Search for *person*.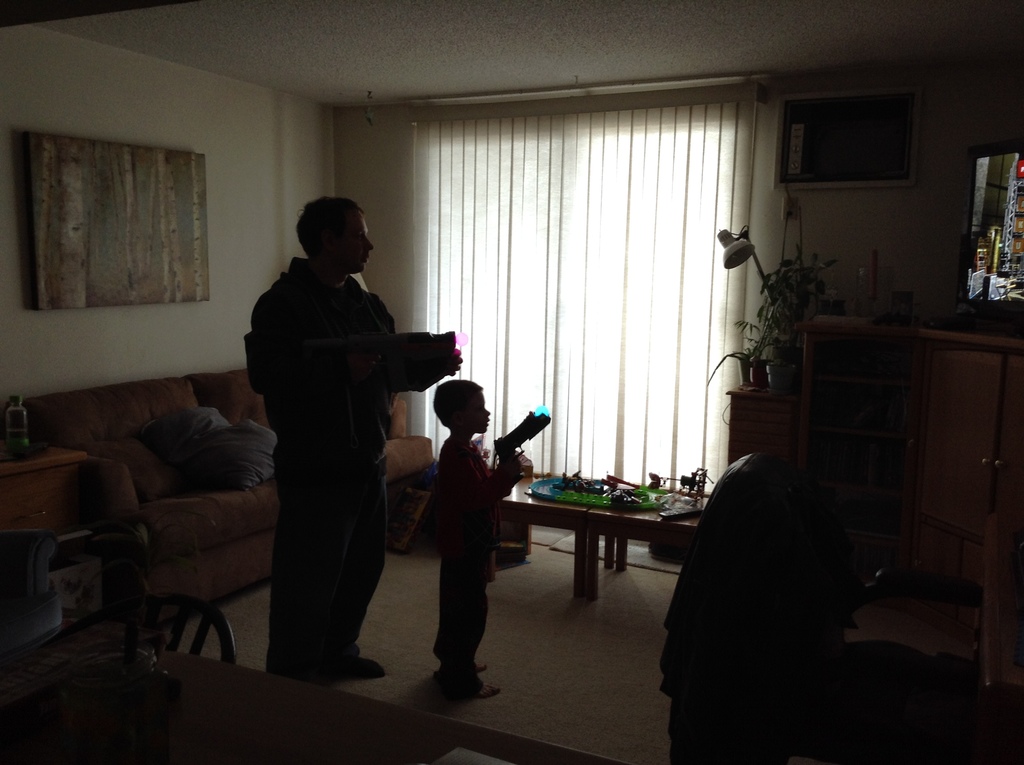
Found at BBox(666, 439, 933, 764).
